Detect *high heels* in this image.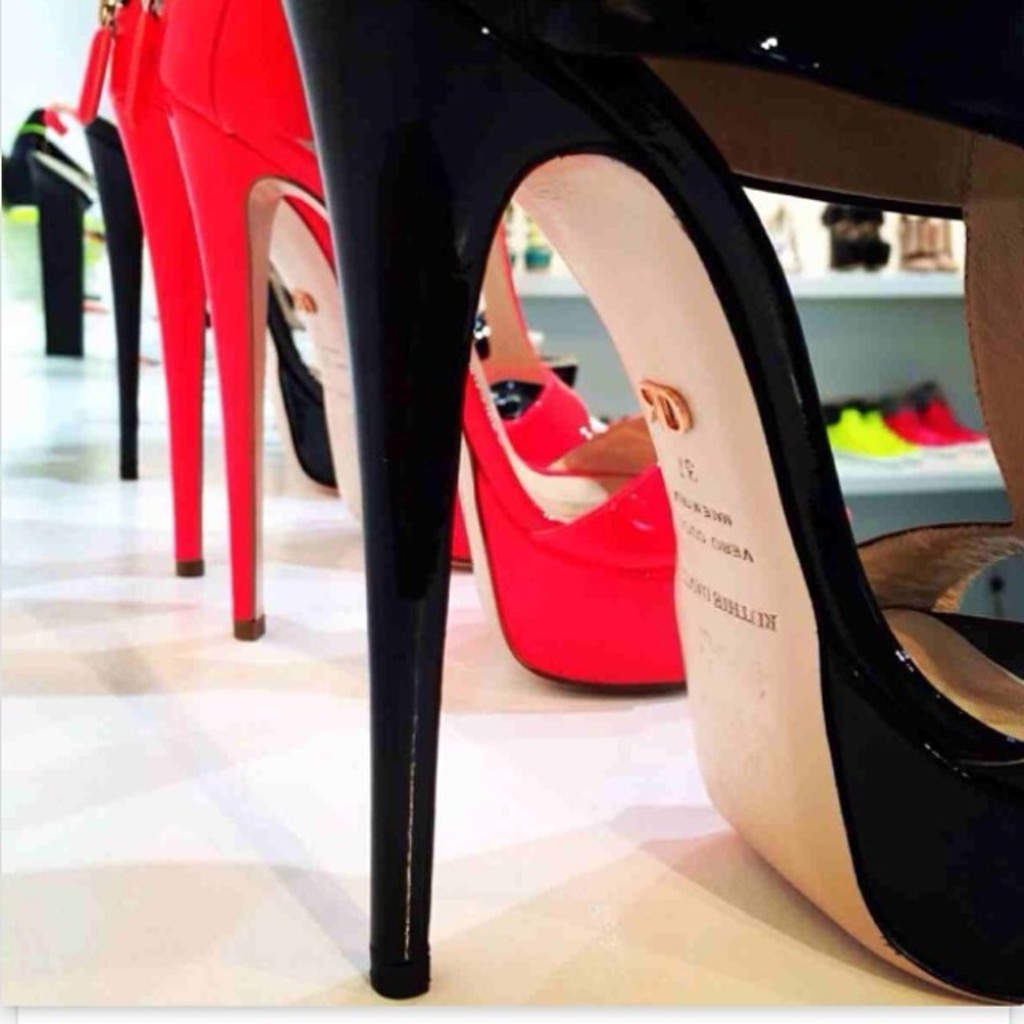
Detection: region(282, 0, 1022, 1013).
